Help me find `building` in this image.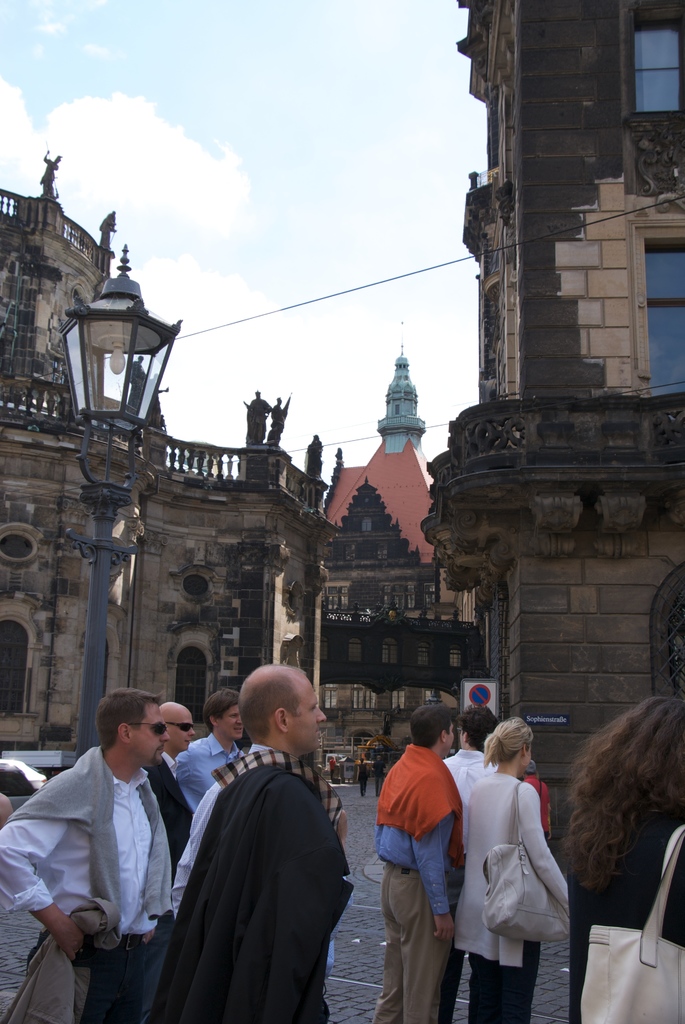
Found it: BBox(319, 476, 438, 703).
